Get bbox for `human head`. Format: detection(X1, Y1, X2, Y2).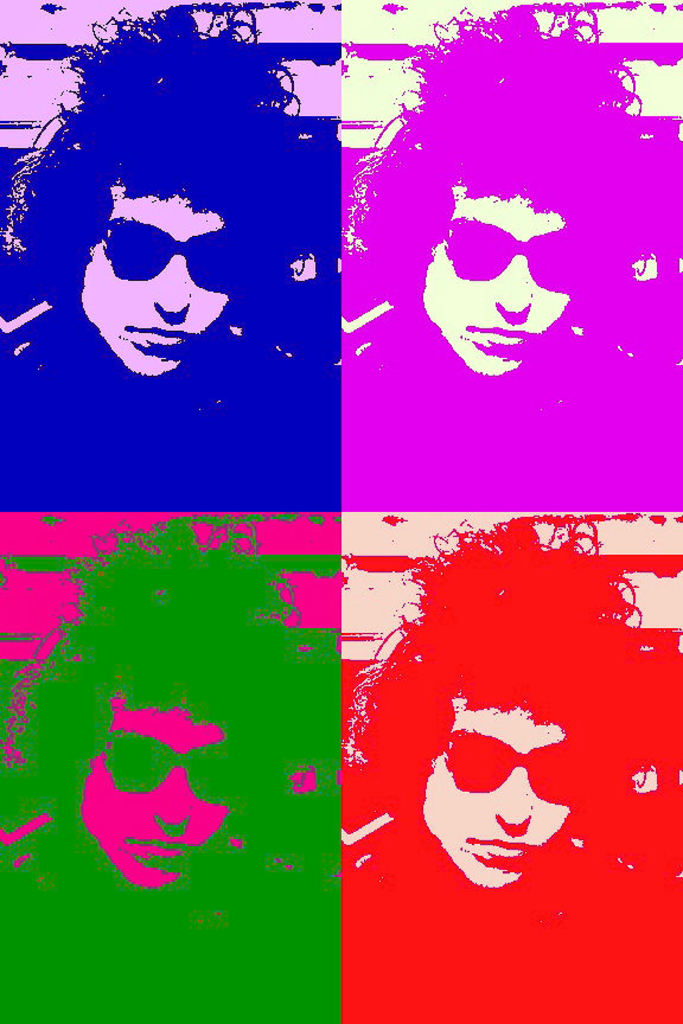
detection(19, 518, 321, 901).
